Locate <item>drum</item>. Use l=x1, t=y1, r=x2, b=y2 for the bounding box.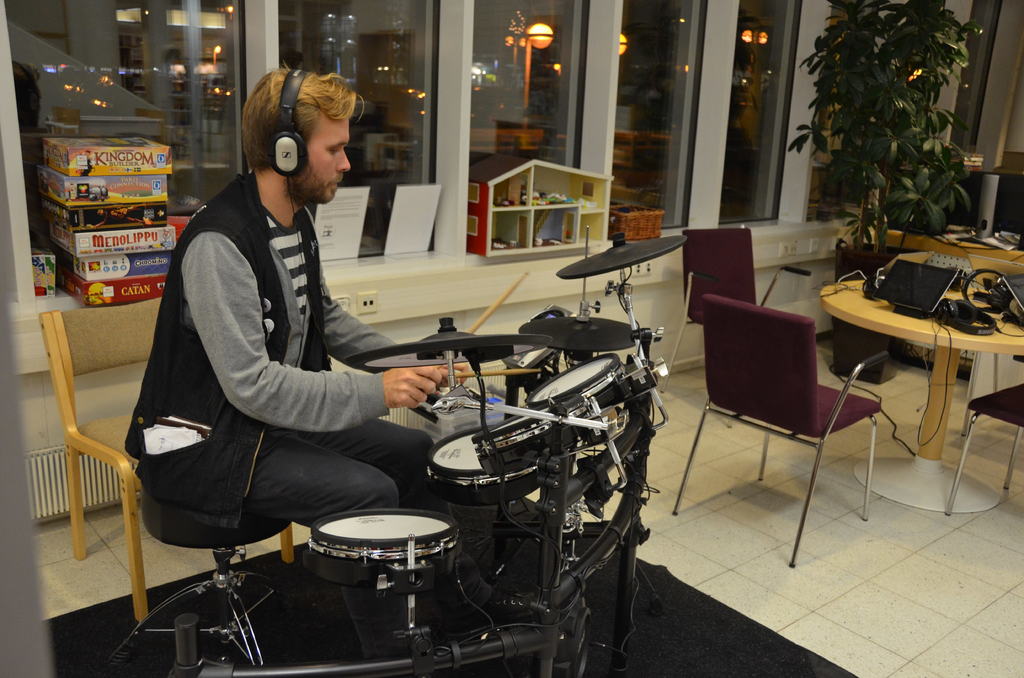
l=467, t=391, r=604, b=479.
